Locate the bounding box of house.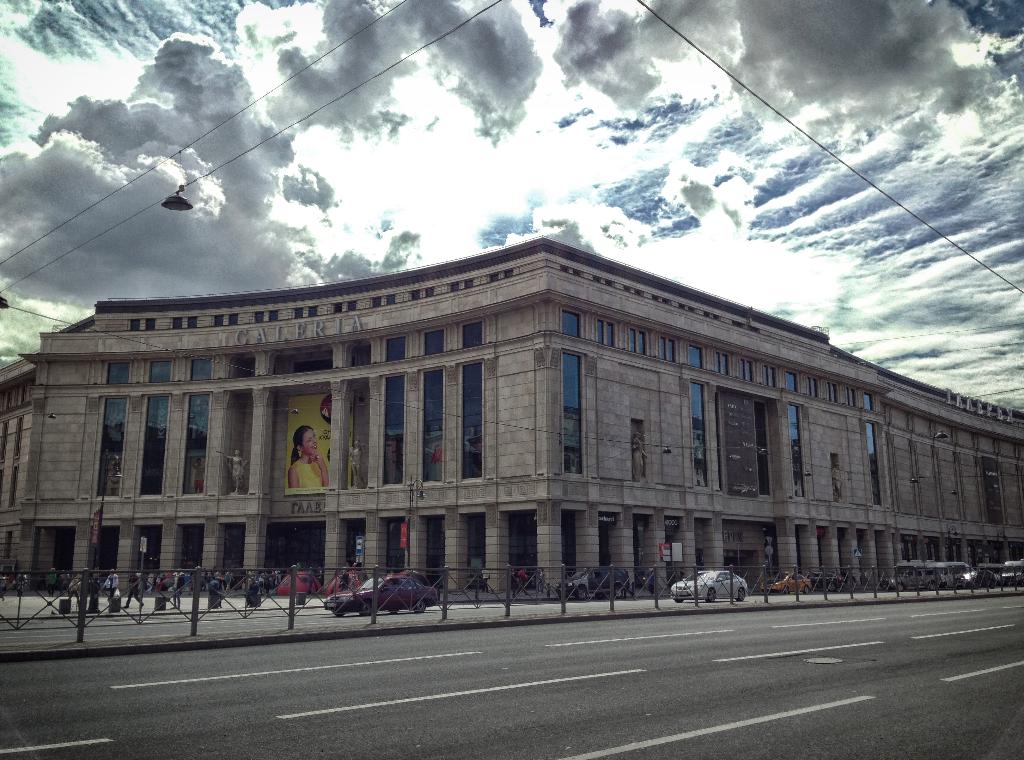
Bounding box: x1=0, y1=223, x2=1023, y2=614.
